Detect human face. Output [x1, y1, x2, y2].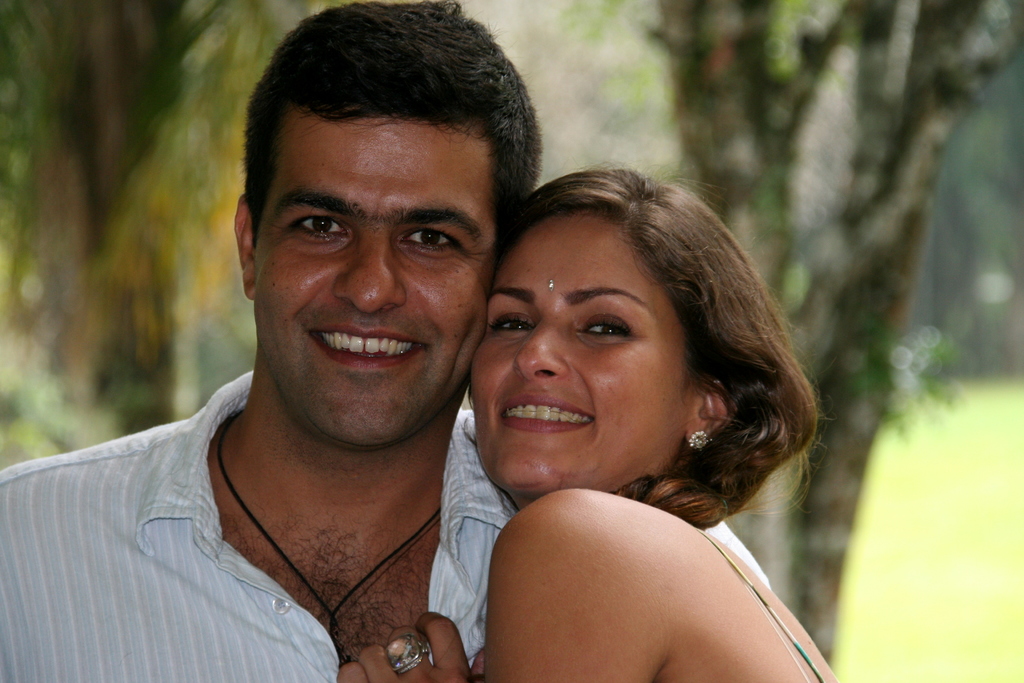
[464, 220, 710, 514].
